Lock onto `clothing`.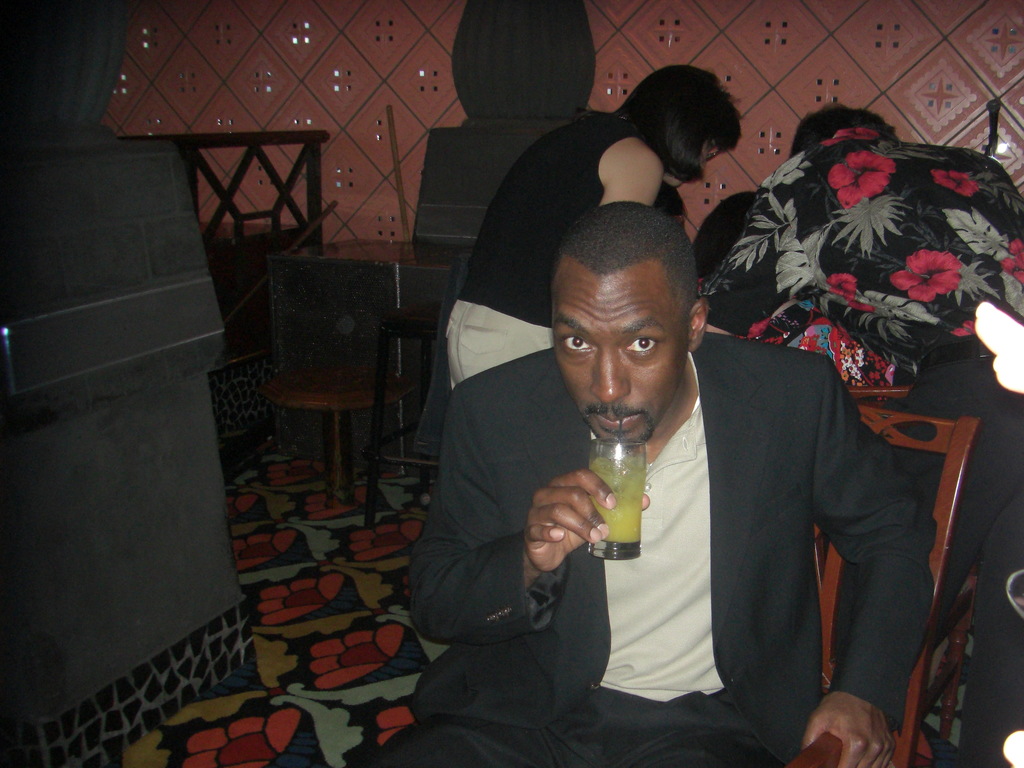
Locked: <bbox>401, 328, 939, 767</bbox>.
